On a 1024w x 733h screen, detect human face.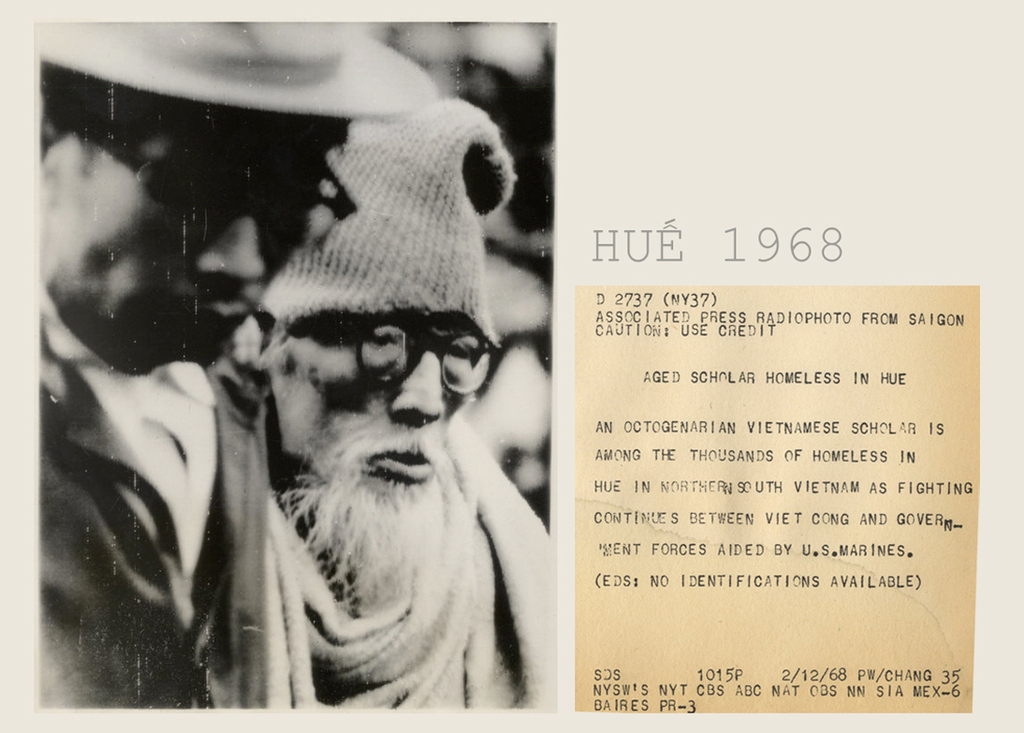
l=295, t=323, r=480, b=460.
